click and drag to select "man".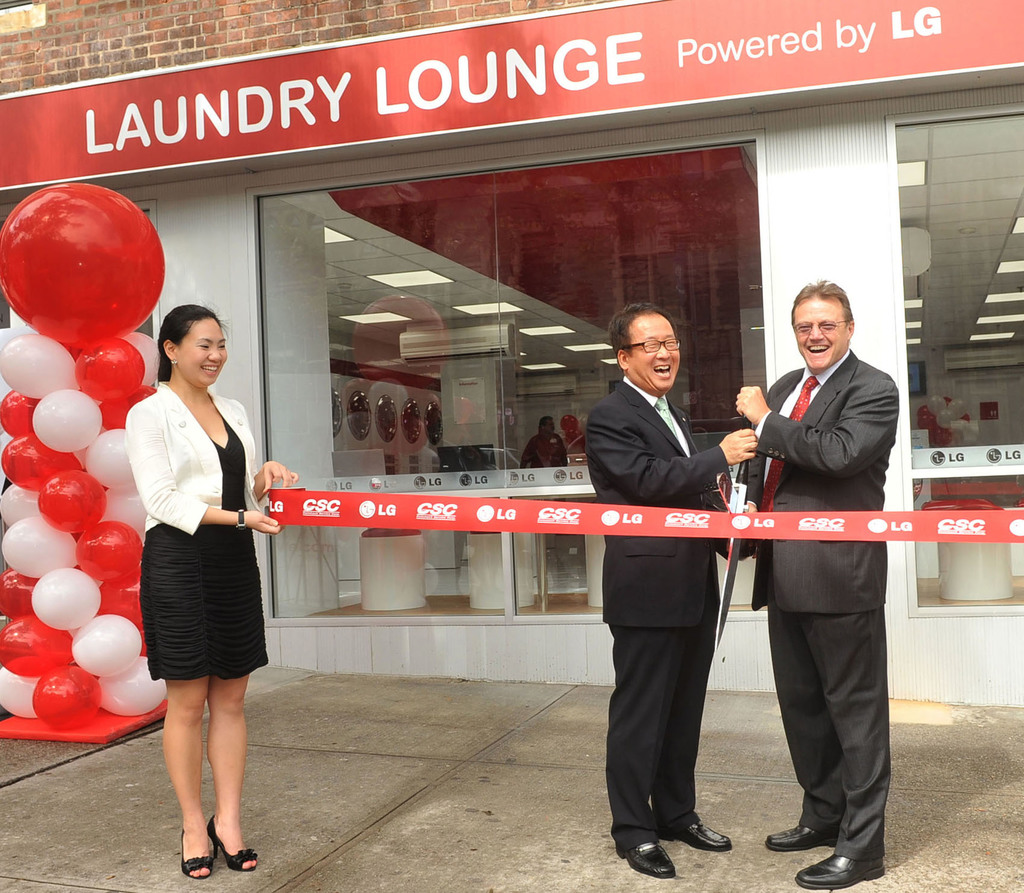
Selection: <box>730,264,906,841</box>.
